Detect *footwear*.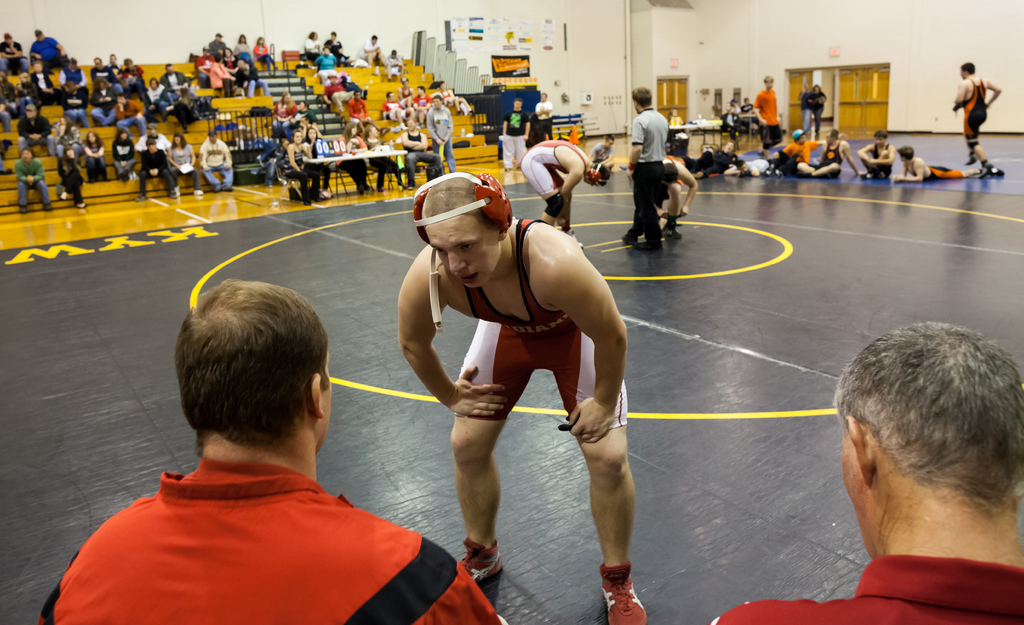
Detected at l=964, t=152, r=980, b=165.
